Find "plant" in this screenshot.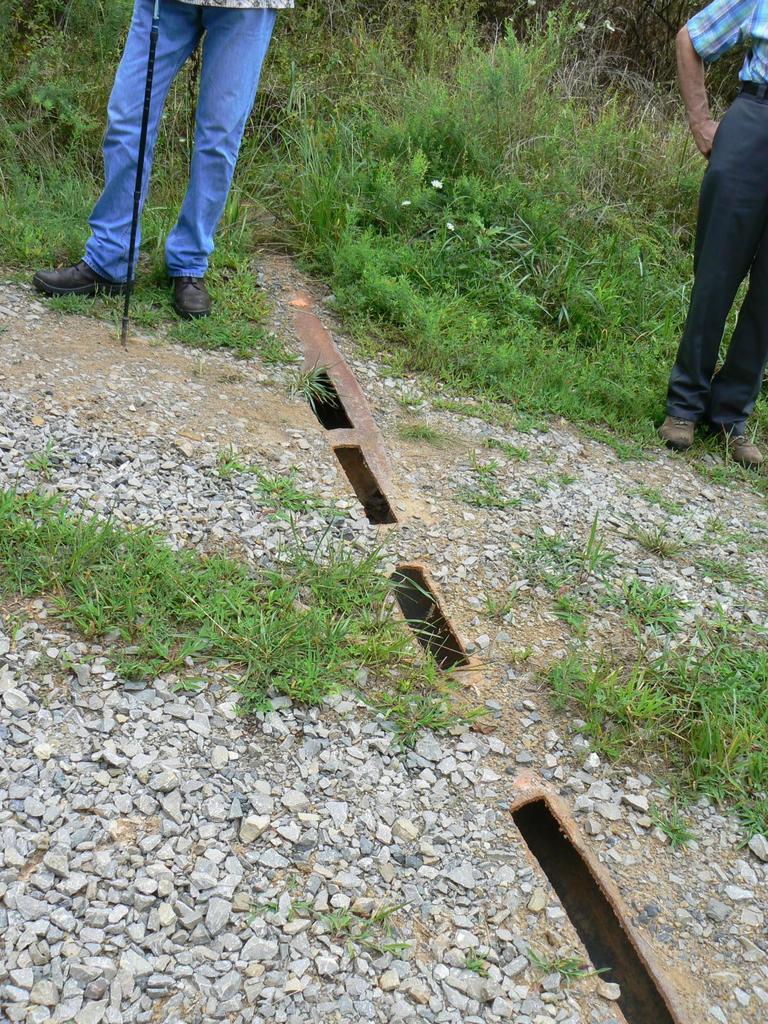
The bounding box for "plant" is [left=529, top=472, right=554, bottom=486].
